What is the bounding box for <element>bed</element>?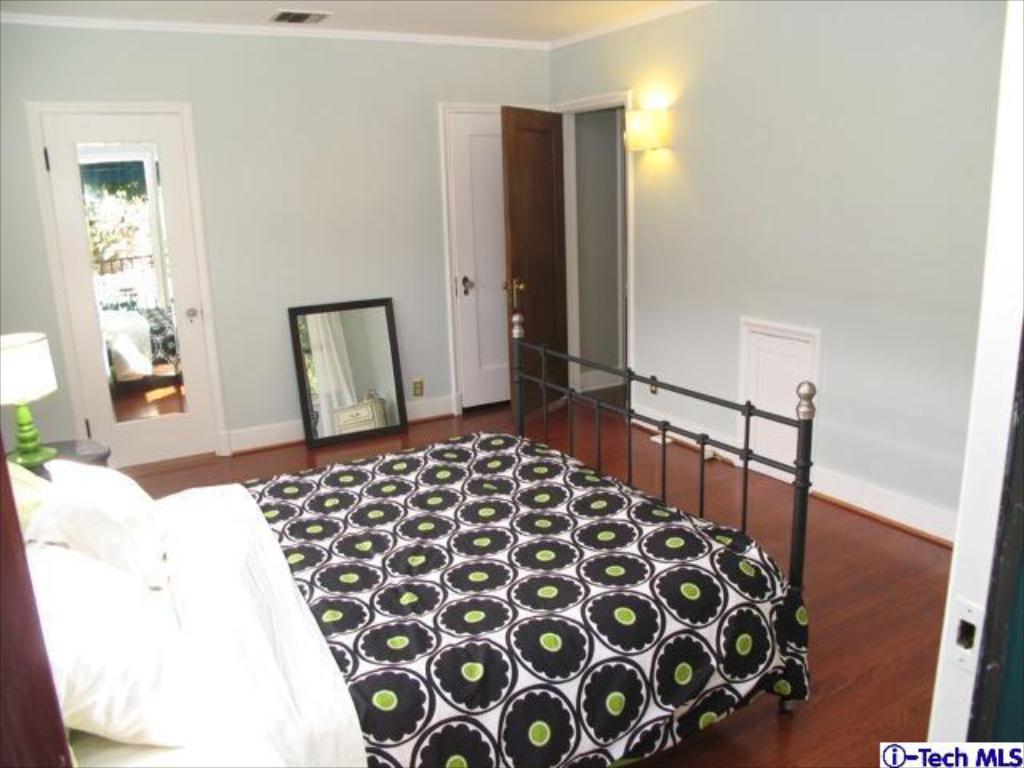
locate(61, 328, 803, 767).
